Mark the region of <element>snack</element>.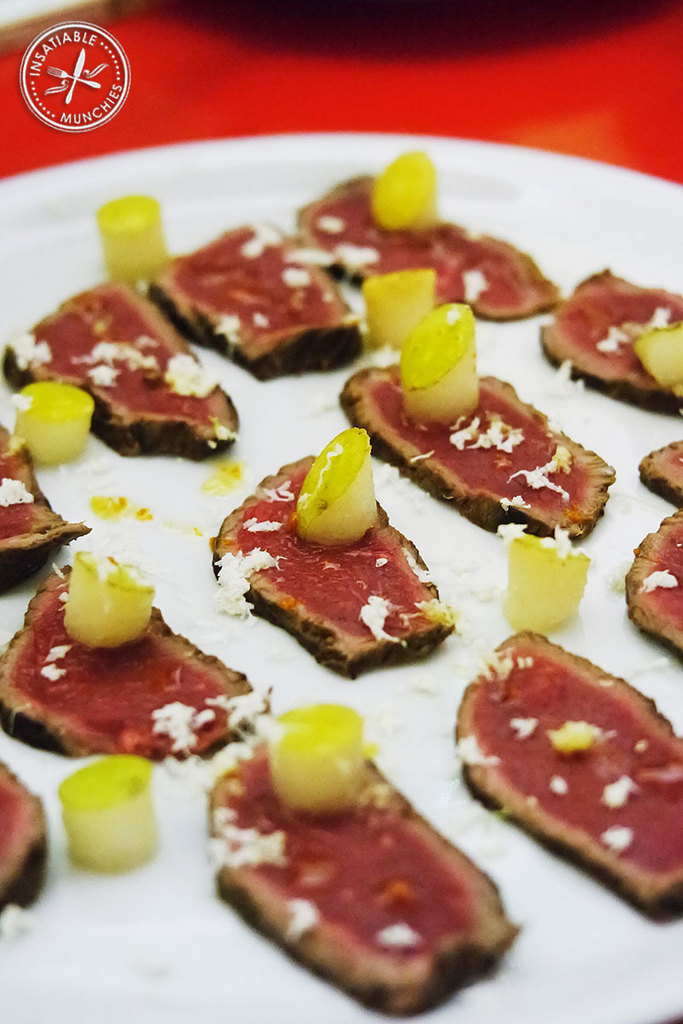
Region: rect(542, 252, 682, 415).
